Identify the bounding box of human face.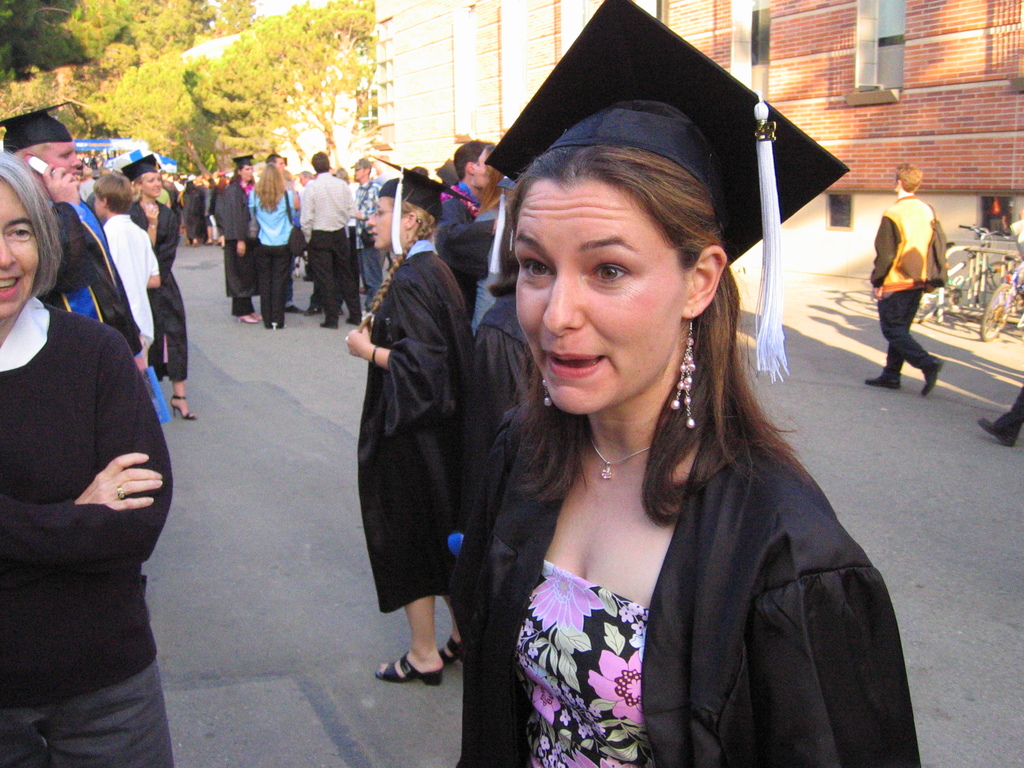
{"left": 237, "top": 164, "right": 253, "bottom": 183}.
